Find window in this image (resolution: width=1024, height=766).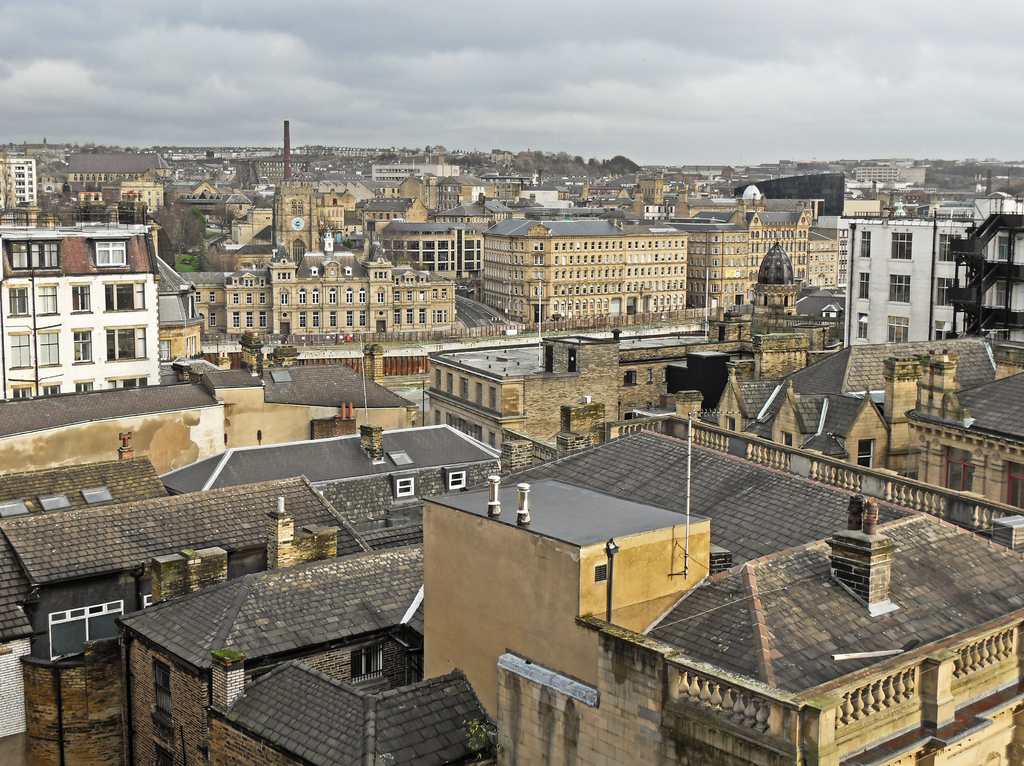
<box>492,433,497,452</box>.
